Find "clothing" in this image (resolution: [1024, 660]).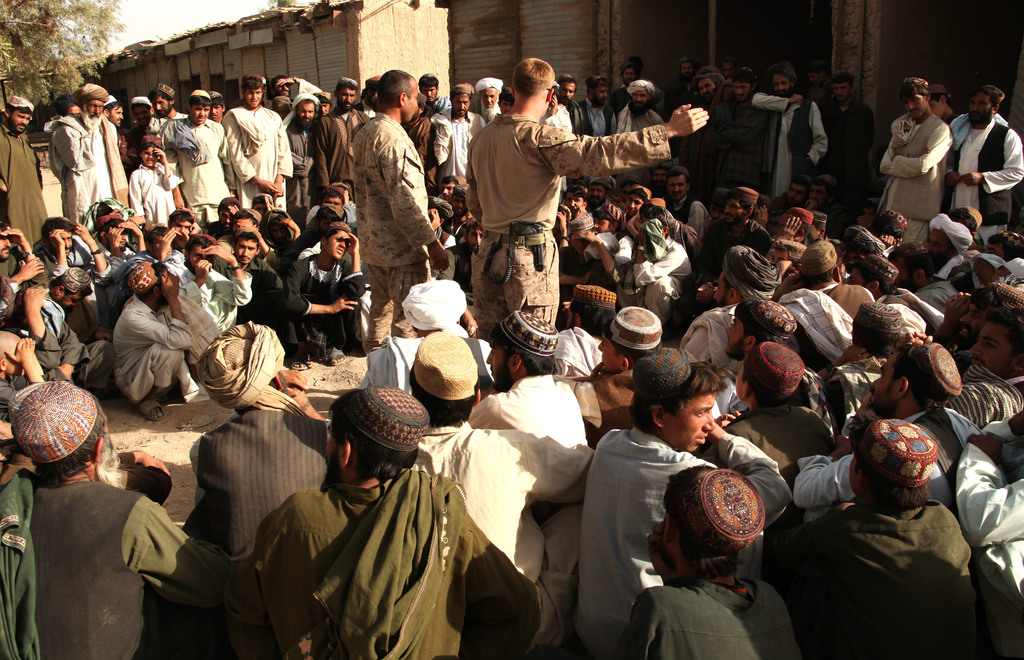
bbox=[581, 422, 706, 659].
